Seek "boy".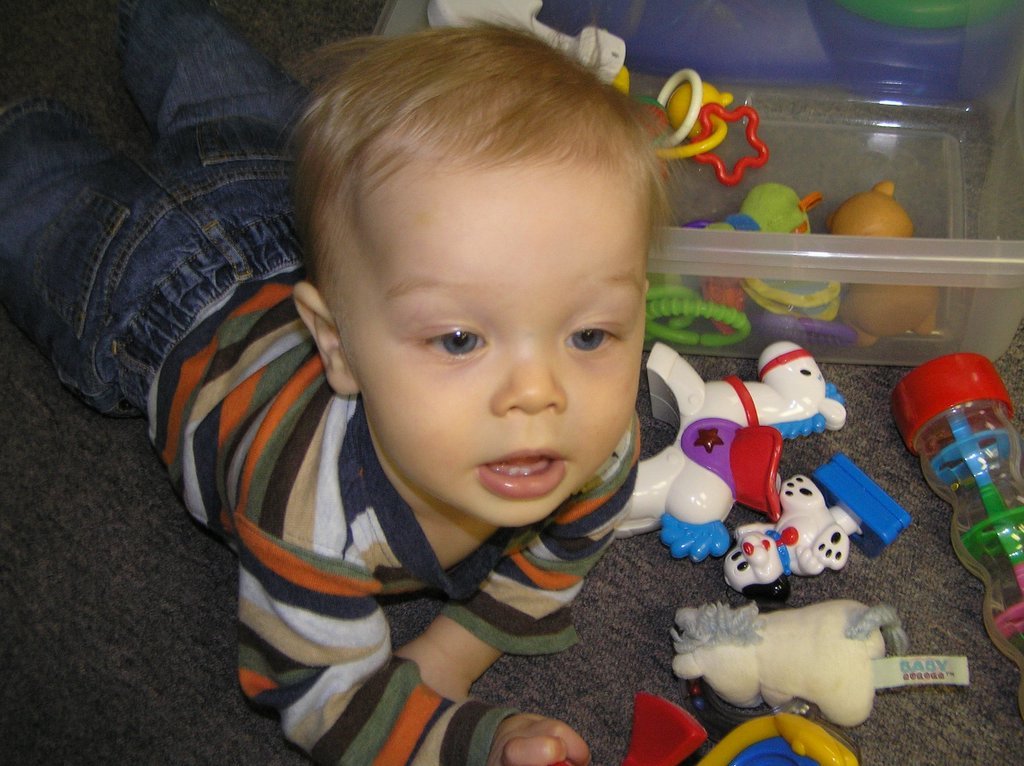
<region>0, 4, 662, 764</region>.
